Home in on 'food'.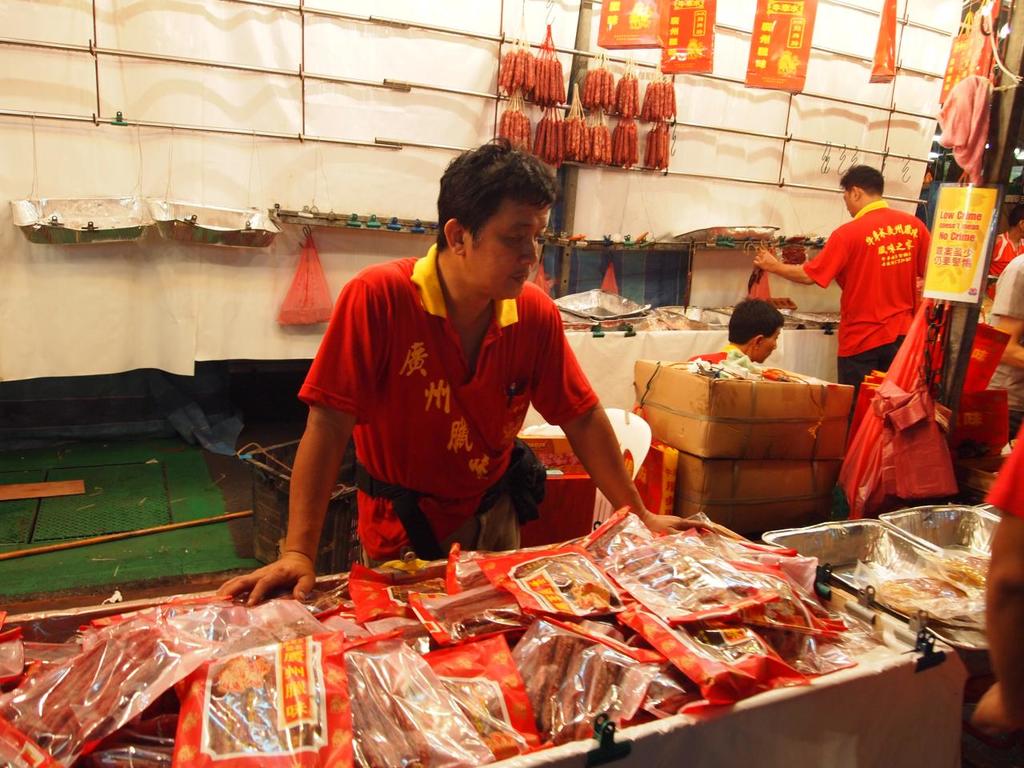
Homed in at detection(874, 578, 968, 618).
